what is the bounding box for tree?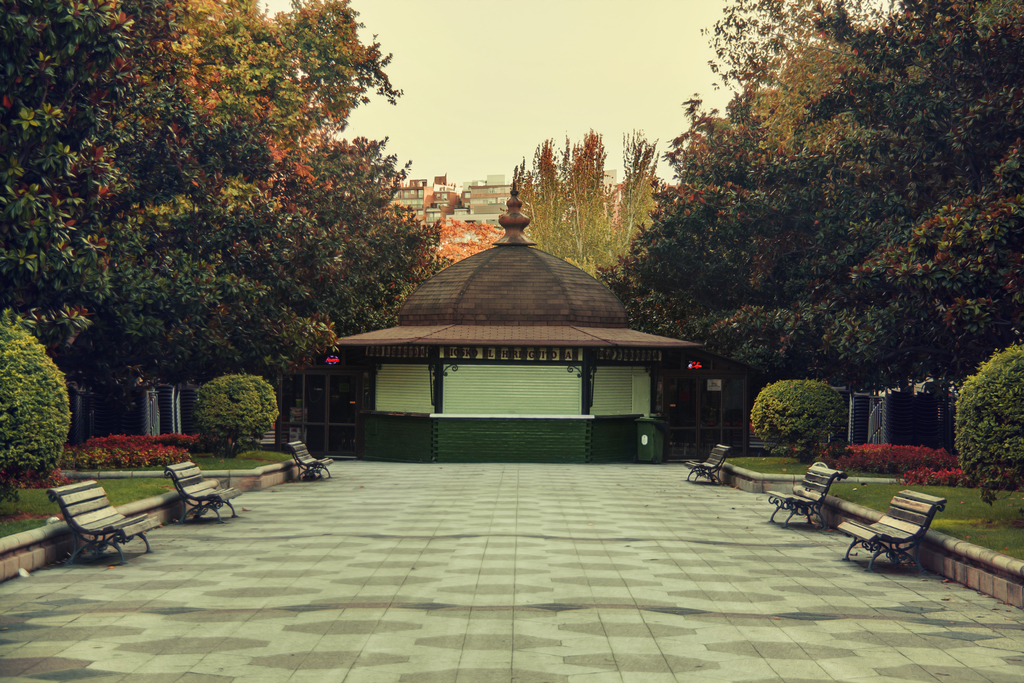
left=637, top=156, right=879, bottom=361.
